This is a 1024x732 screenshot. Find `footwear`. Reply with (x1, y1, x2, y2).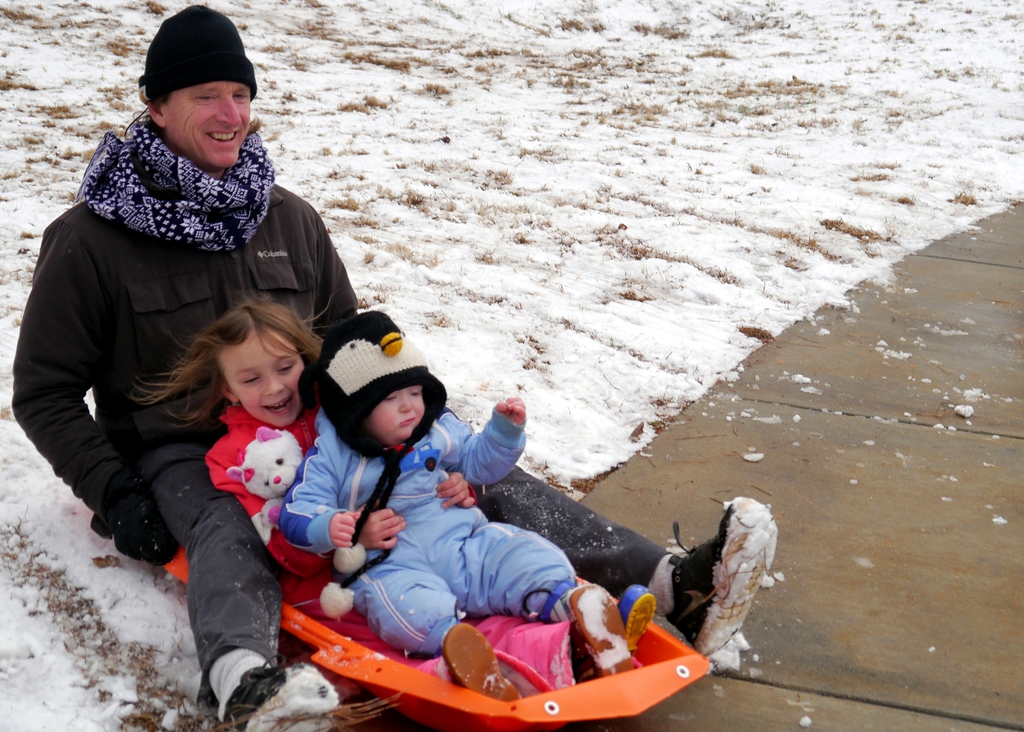
(433, 615, 525, 703).
